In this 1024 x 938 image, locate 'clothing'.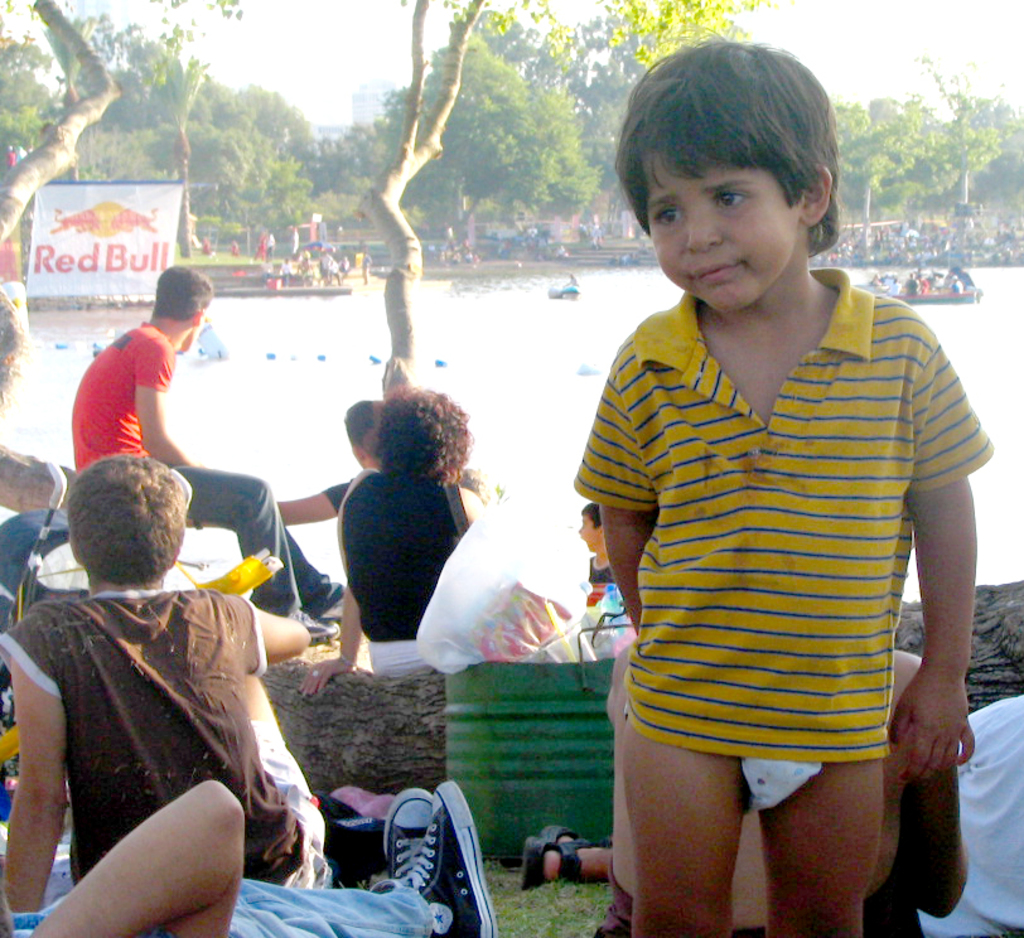
Bounding box: <region>323, 460, 493, 677</region>.
